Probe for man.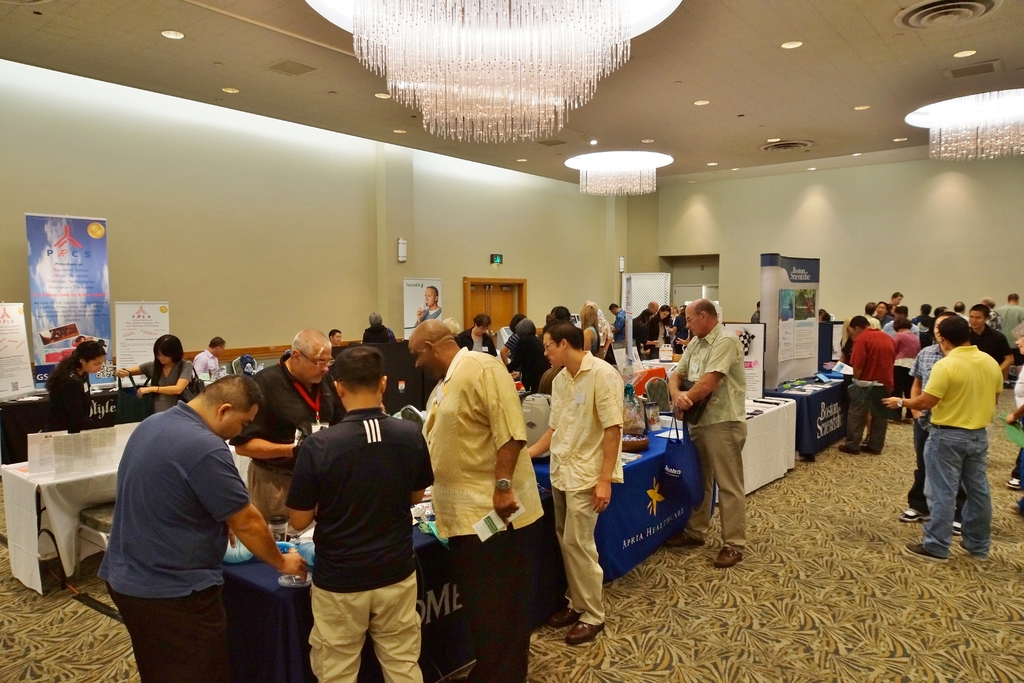
Probe result: box=[404, 311, 548, 682].
